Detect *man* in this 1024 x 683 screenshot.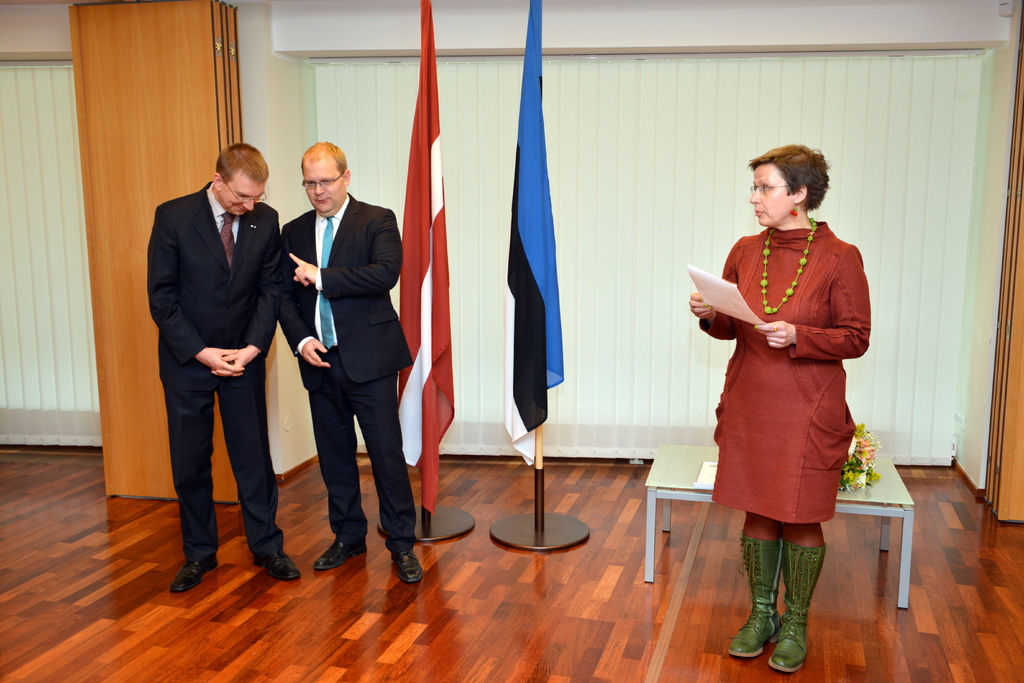
Detection: x1=136, y1=111, x2=294, y2=595.
